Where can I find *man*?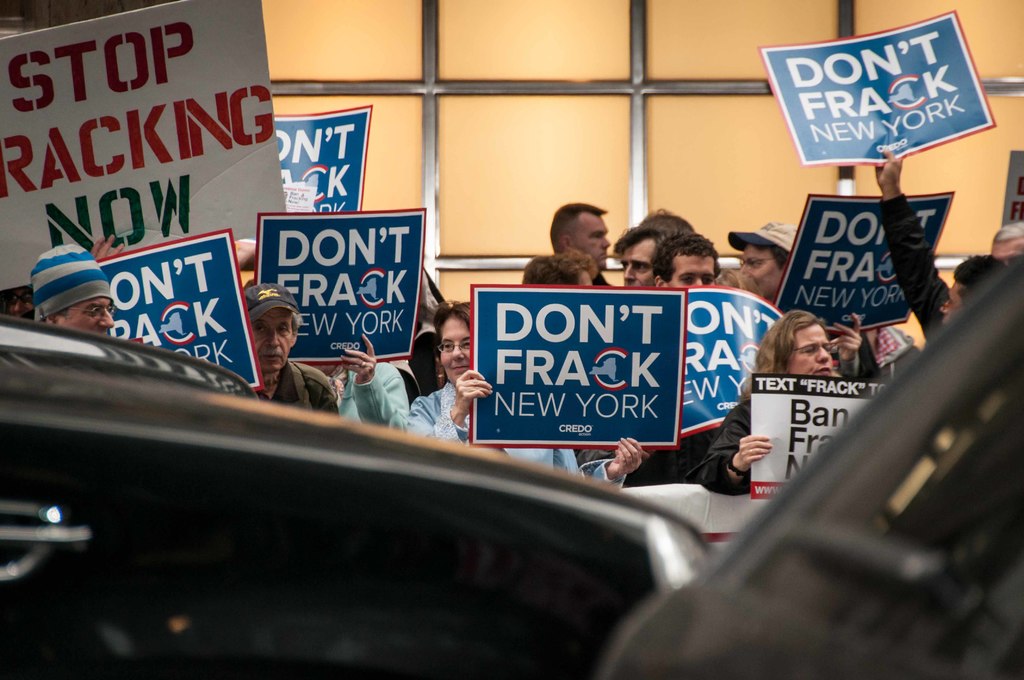
You can find it at {"x1": 874, "y1": 145, "x2": 1006, "y2": 349}.
